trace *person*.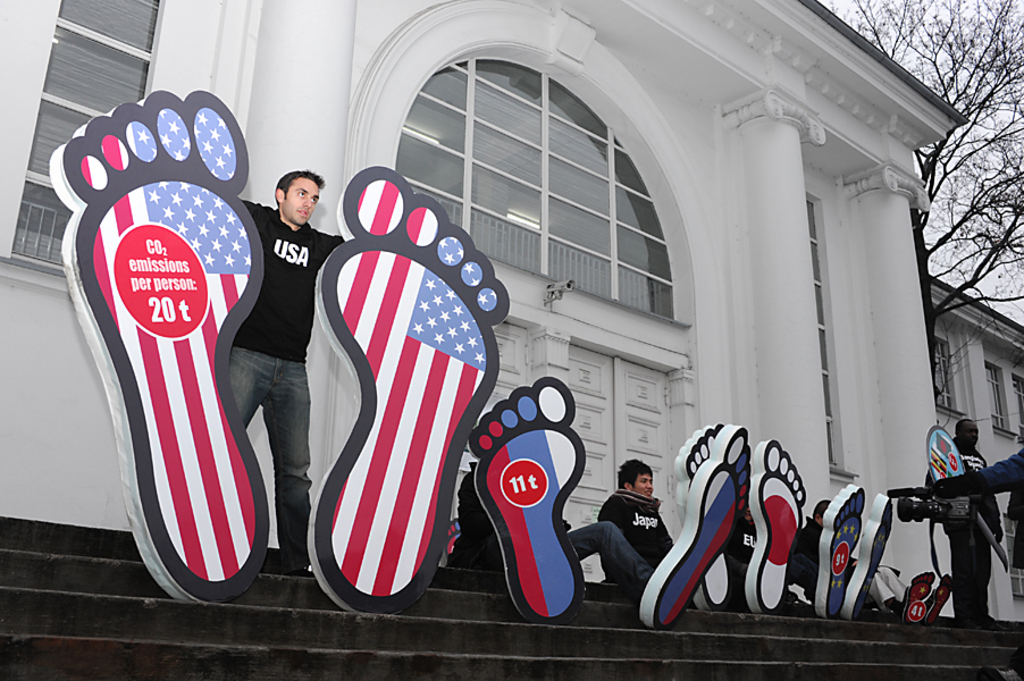
Traced to x1=934 y1=442 x2=1023 y2=680.
